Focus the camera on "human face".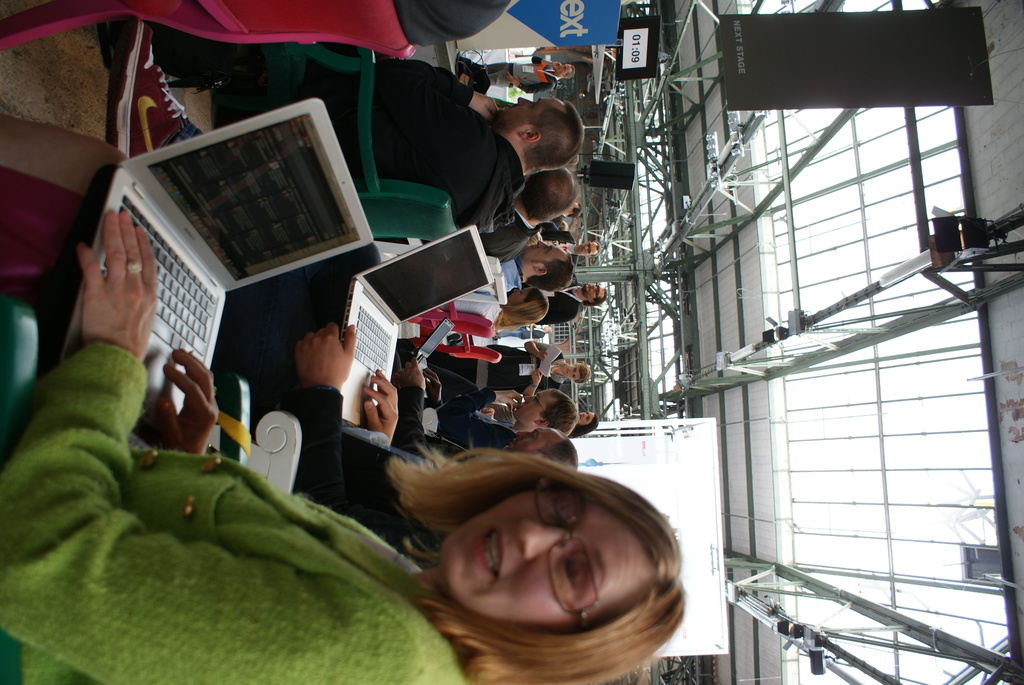
Focus region: rect(521, 238, 566, 266).
